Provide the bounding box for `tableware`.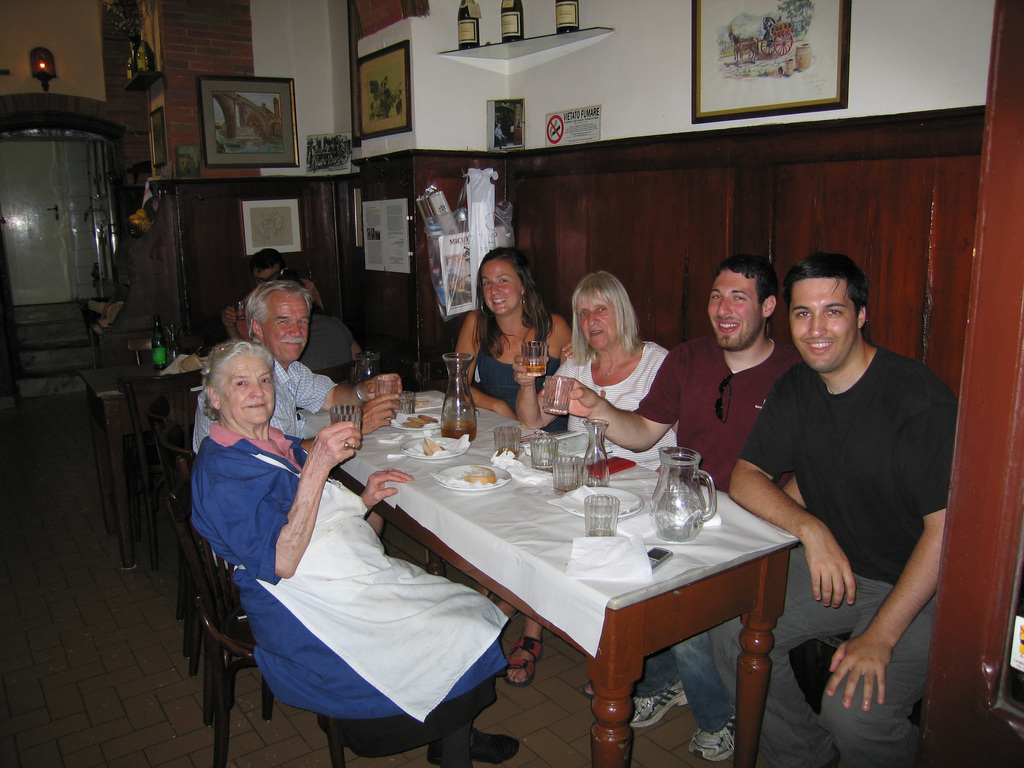
detection(394, 437, 468, 463).
